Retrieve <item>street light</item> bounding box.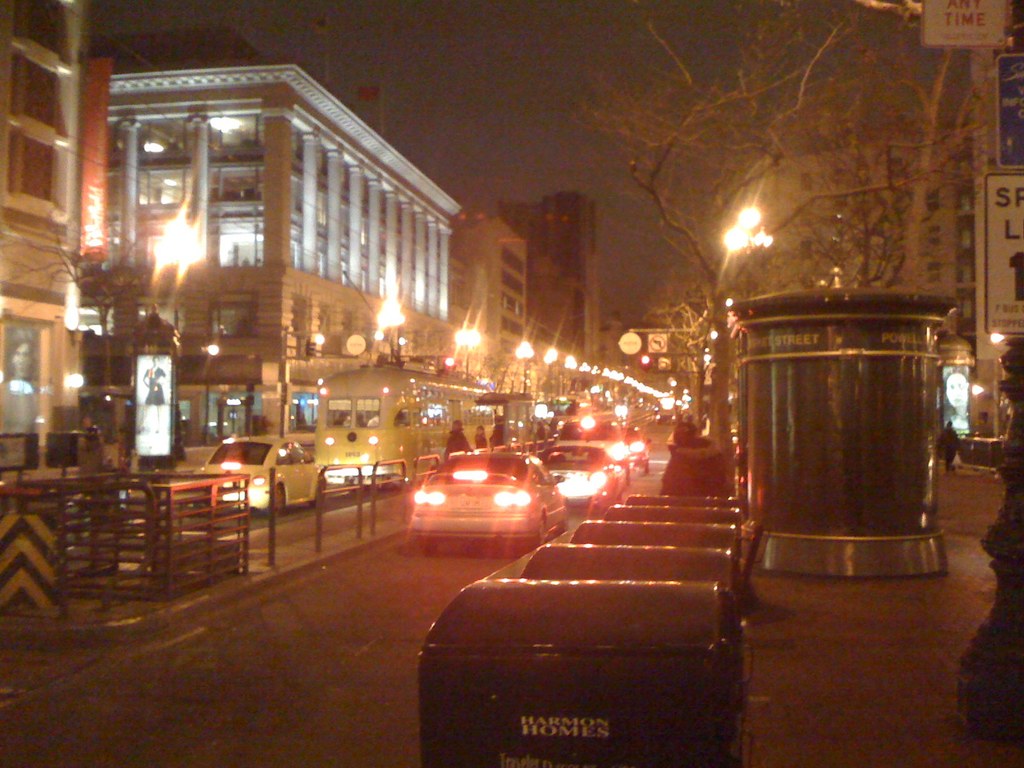
Bounding box: box=[542, 346, 556, 401].
